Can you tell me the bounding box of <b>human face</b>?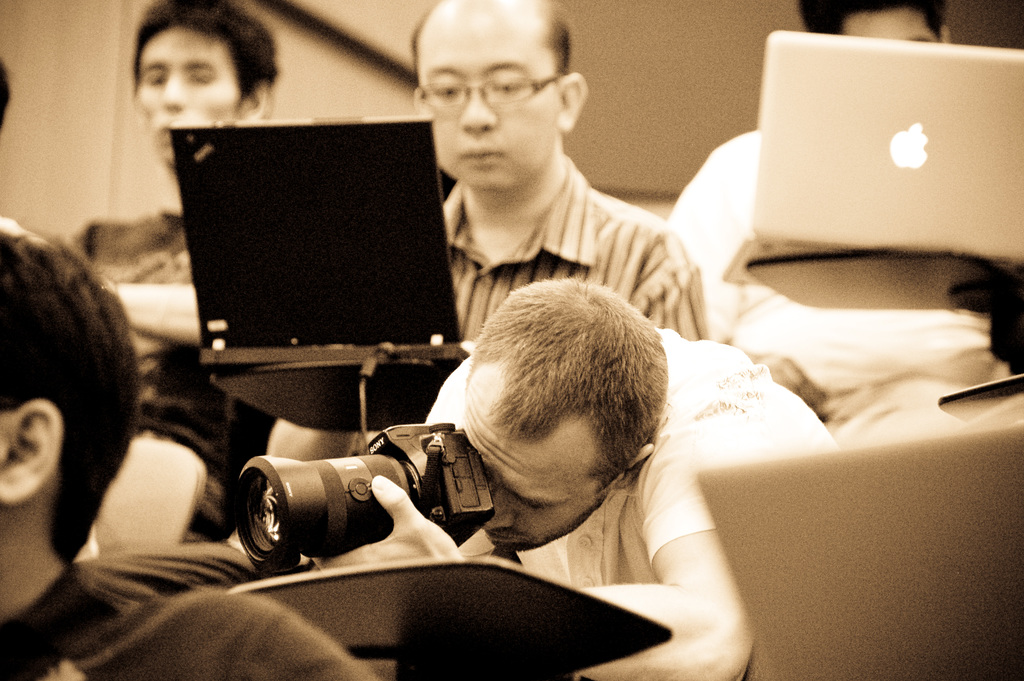
{"left": 840, "top": 9, "right": 939, "bottom": 44}.
